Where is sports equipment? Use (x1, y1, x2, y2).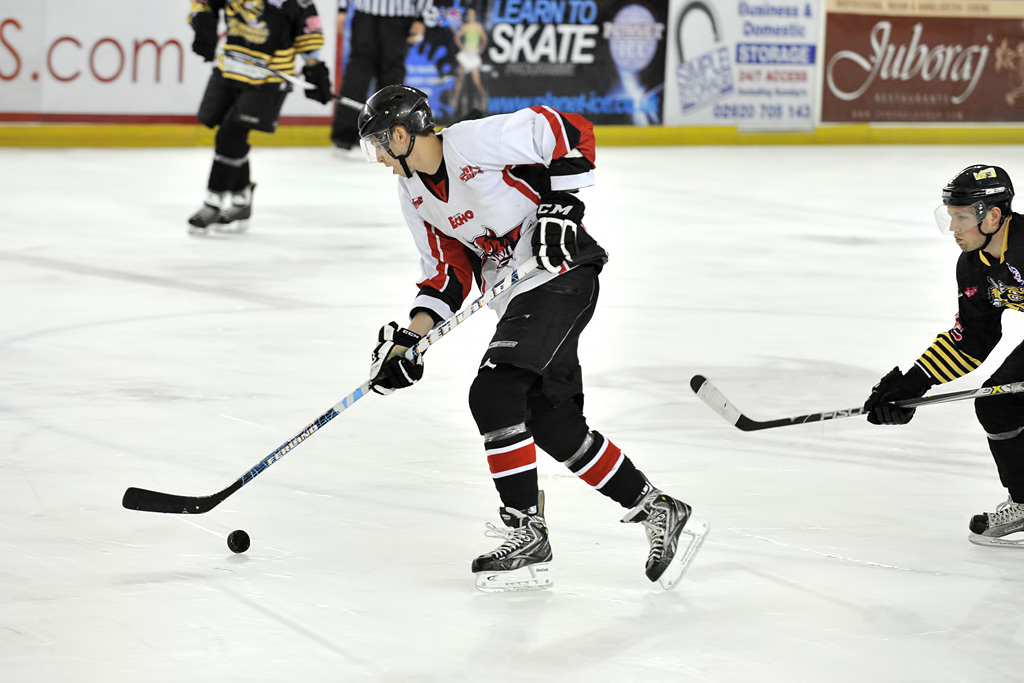
(940, 159, 1011, 259).
